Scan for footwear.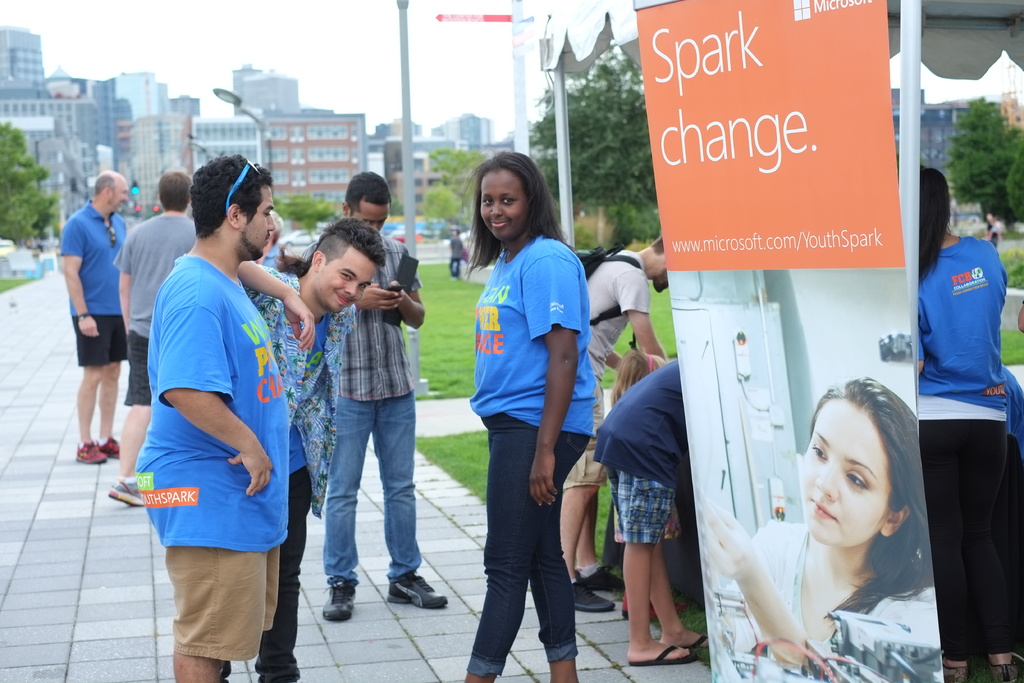
Scan result: [99, 435, 120, 461].
